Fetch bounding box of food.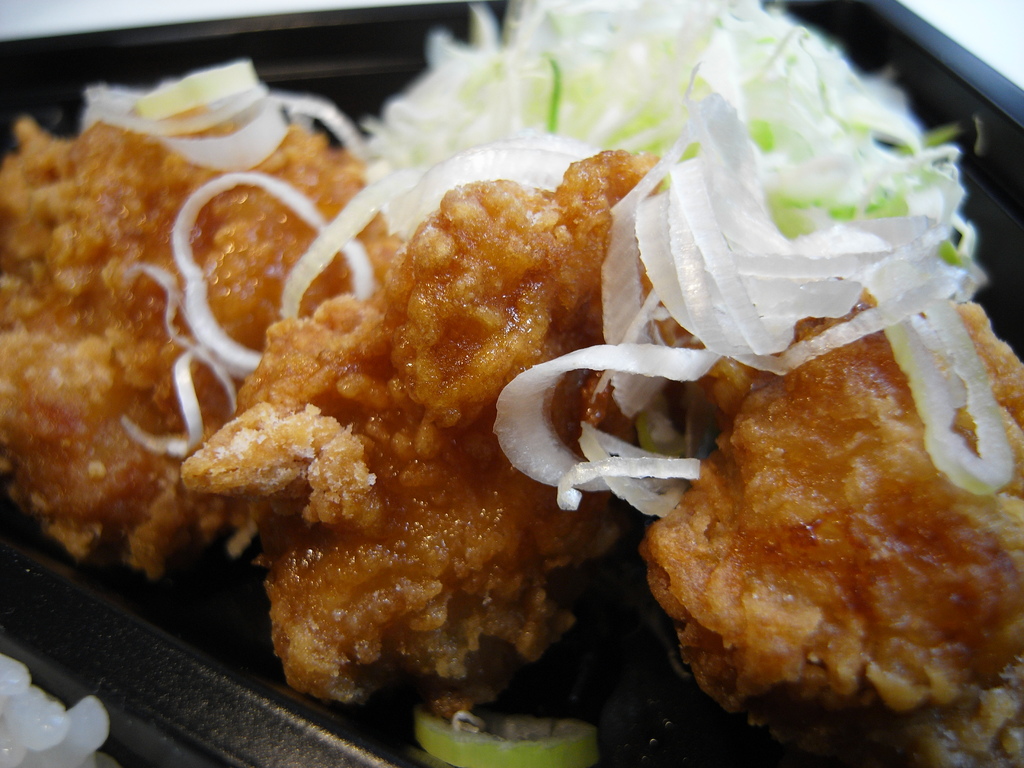
Bbox: locate(0, 653, 112, 767).
